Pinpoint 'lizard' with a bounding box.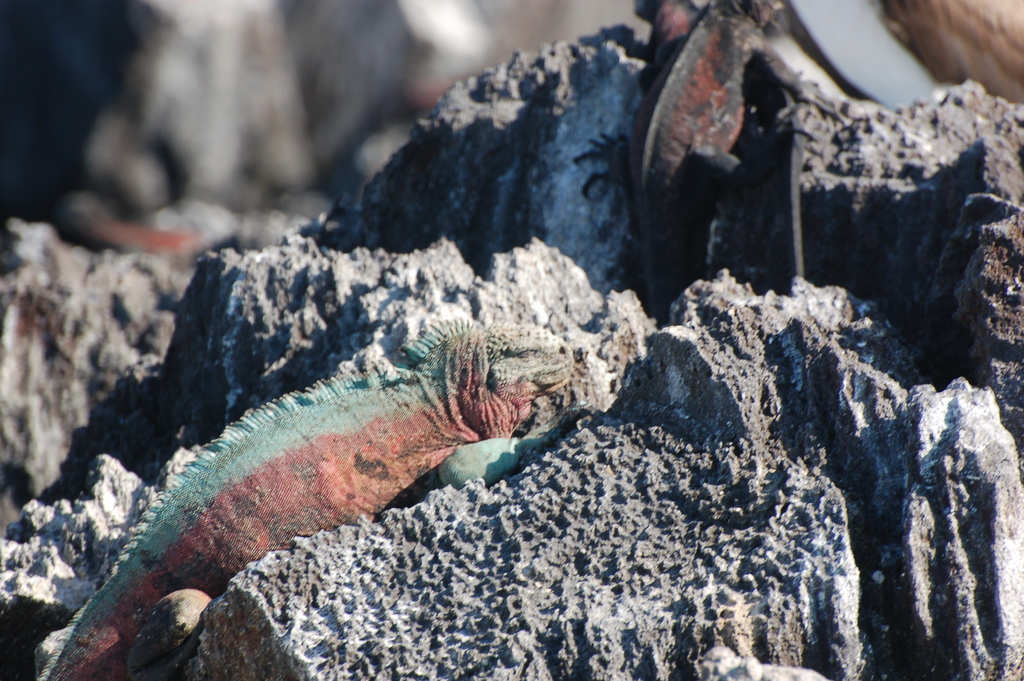
crop(98, 306, 602, 650).
